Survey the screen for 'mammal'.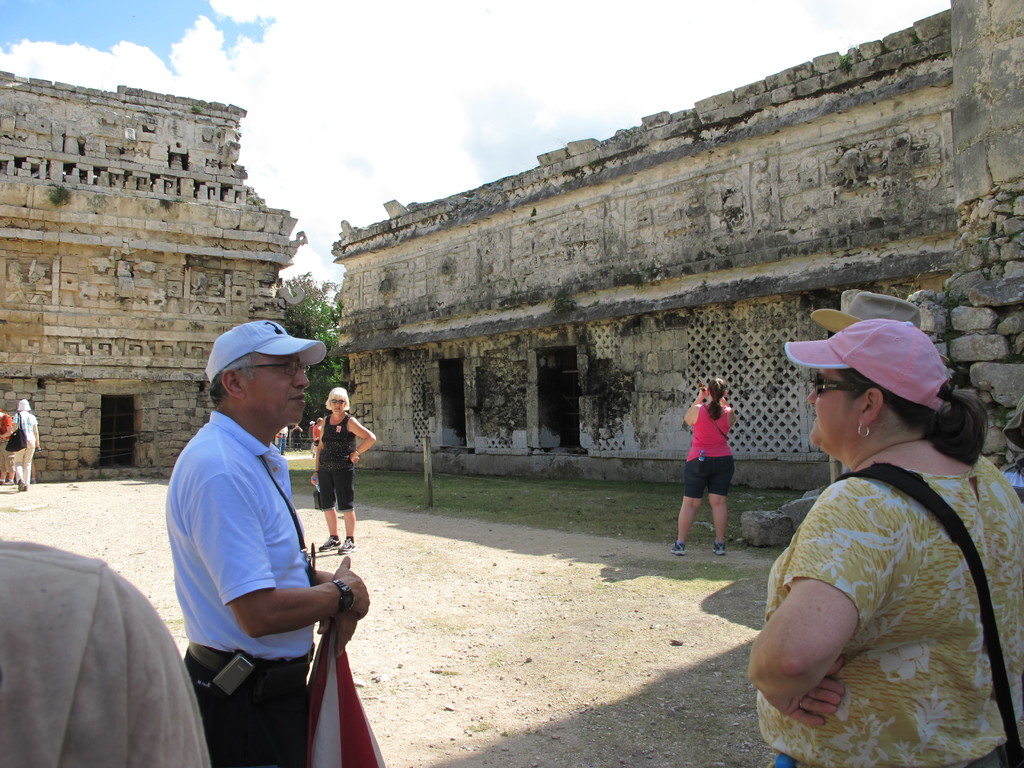
Survey found: (x1=275, y1=424, x2=287, y2=457).
